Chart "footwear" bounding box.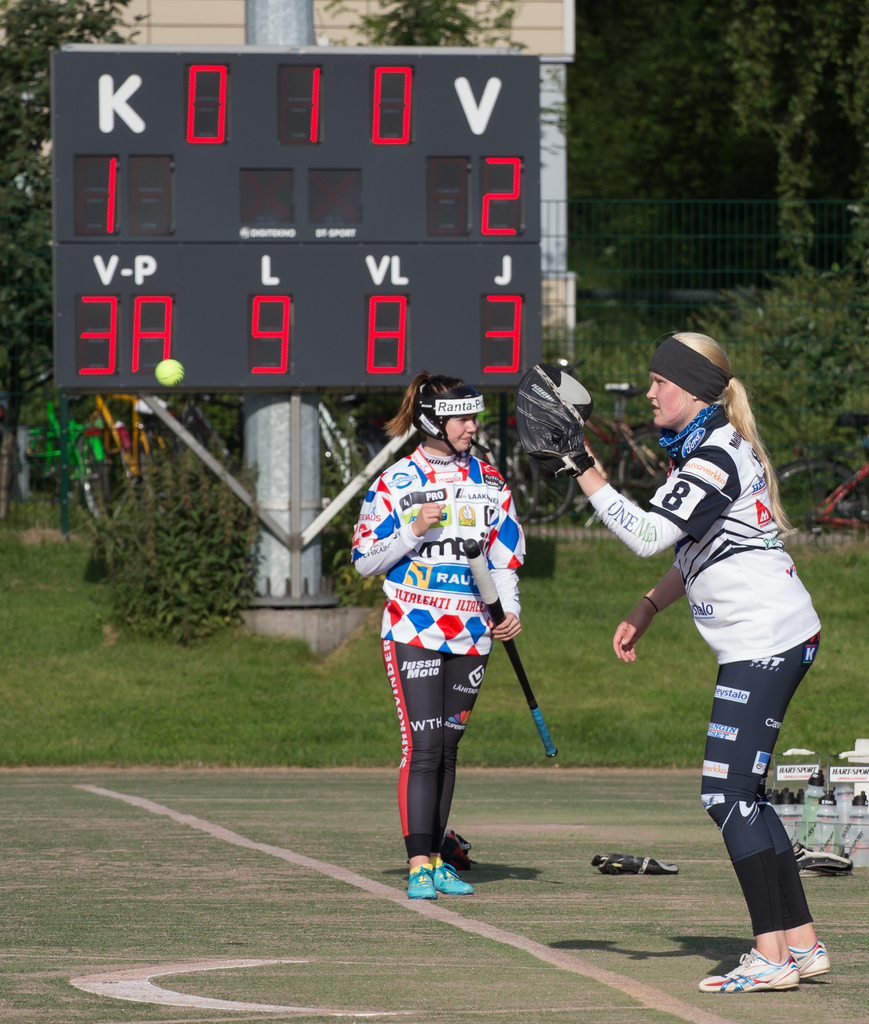
Charted: detection(696, 943, 796, 989).
